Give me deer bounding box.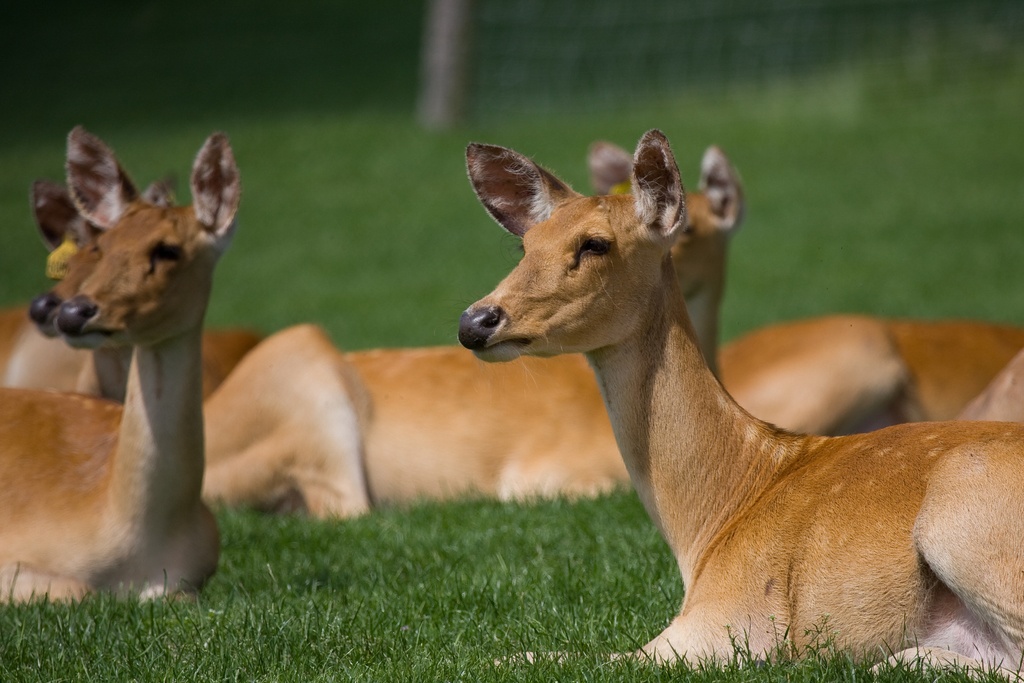
[460,125,1023,680].
